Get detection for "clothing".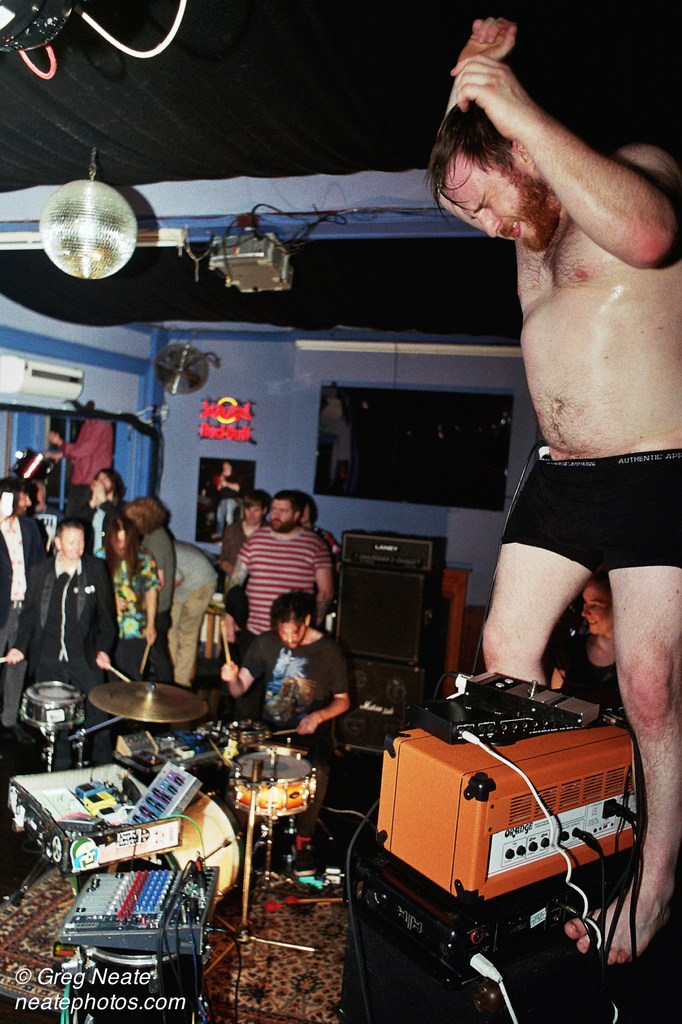
Detection: select_region(499, 451, 681, 579).
